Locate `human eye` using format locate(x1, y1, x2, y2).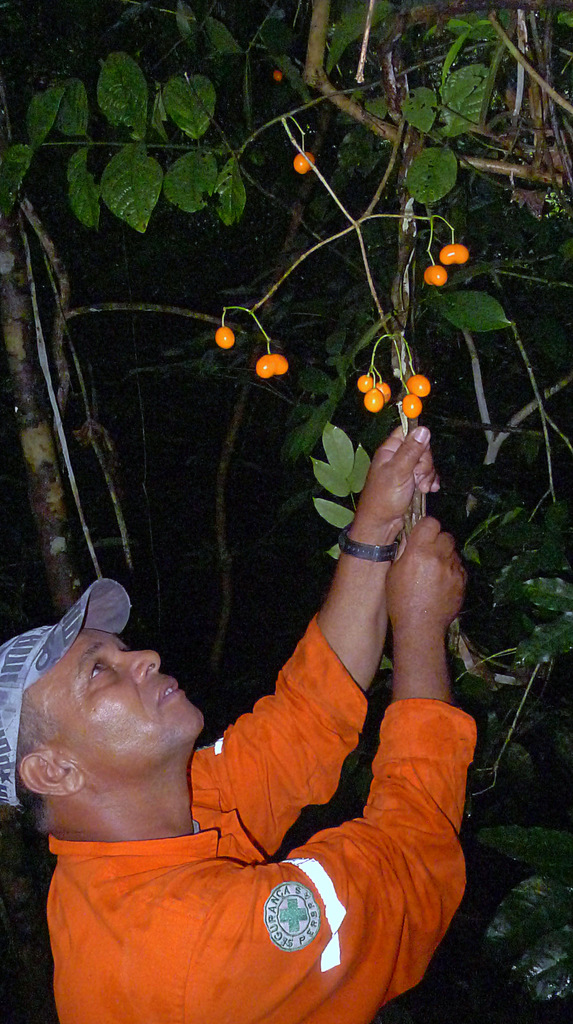
locate(87, 655, 115, 680).
